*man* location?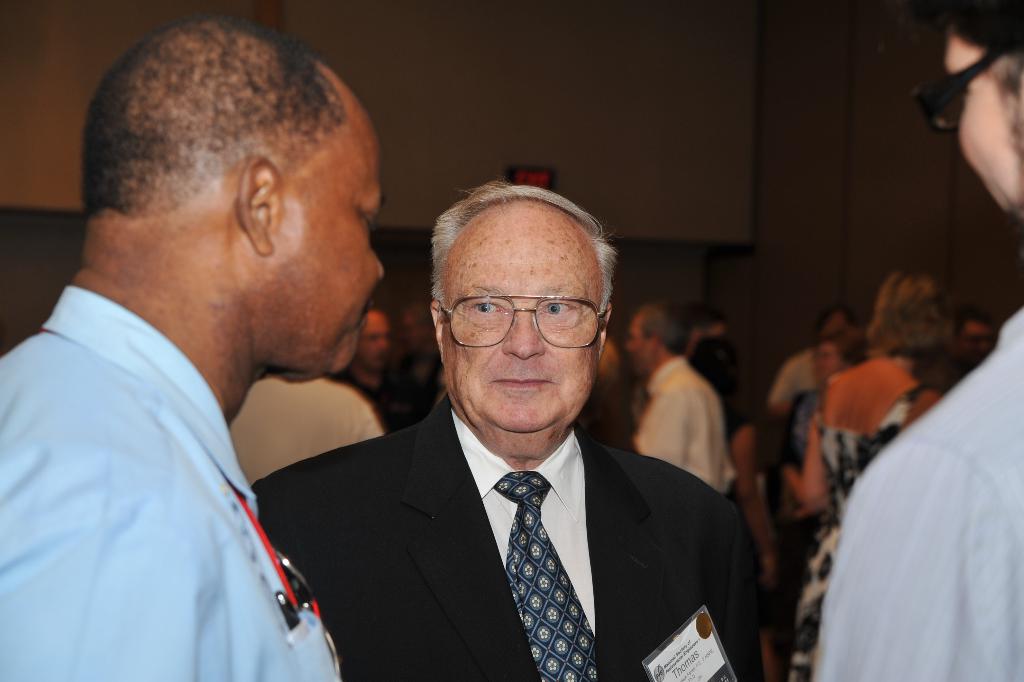
{"x1": 614, "y1": 300, "x2": 749, "y2": 496}
